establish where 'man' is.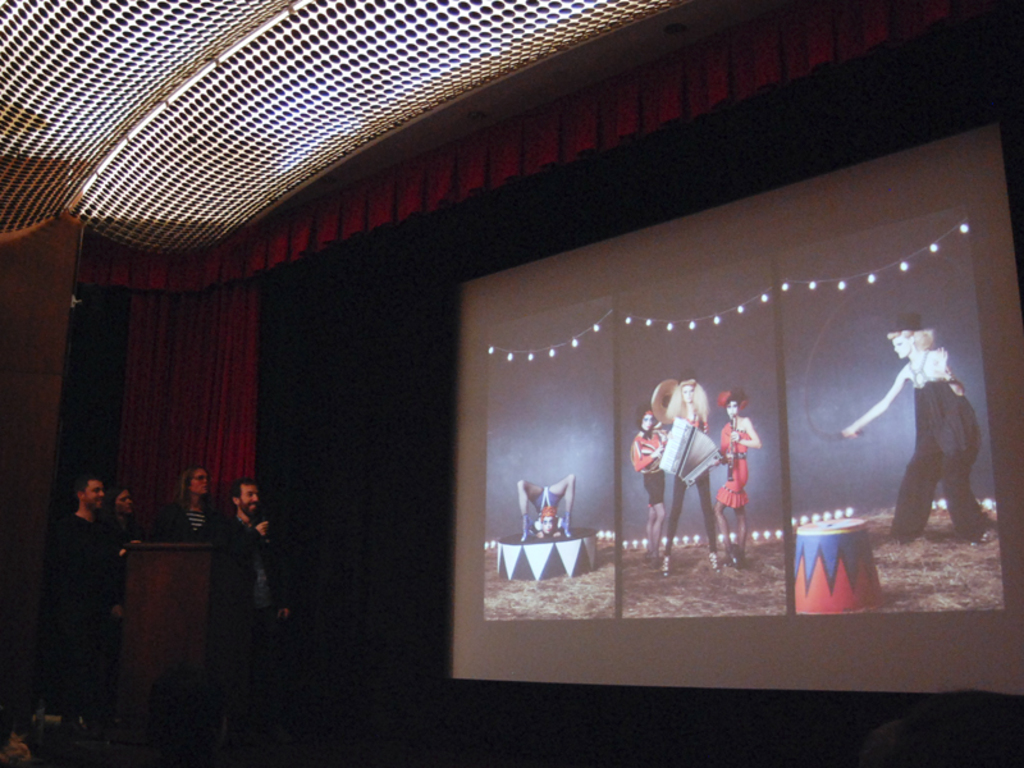
Established at locate(58, 481, 99, 714).
